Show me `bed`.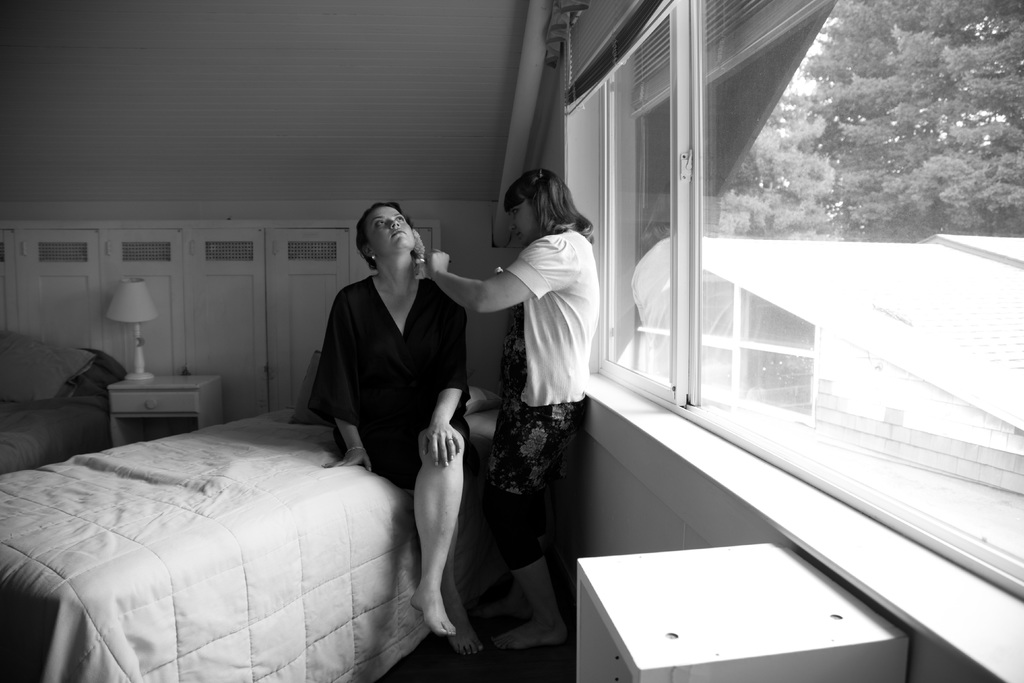
`bed` is here: bbox(19, 300, 418, 682).
